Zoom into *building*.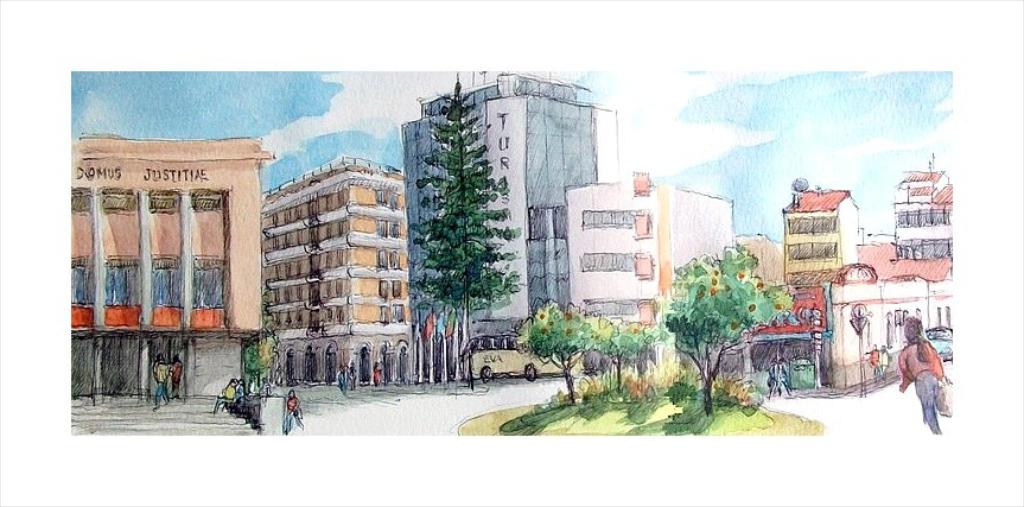
Zoom target: select_region(562, 171, 730, 327).
